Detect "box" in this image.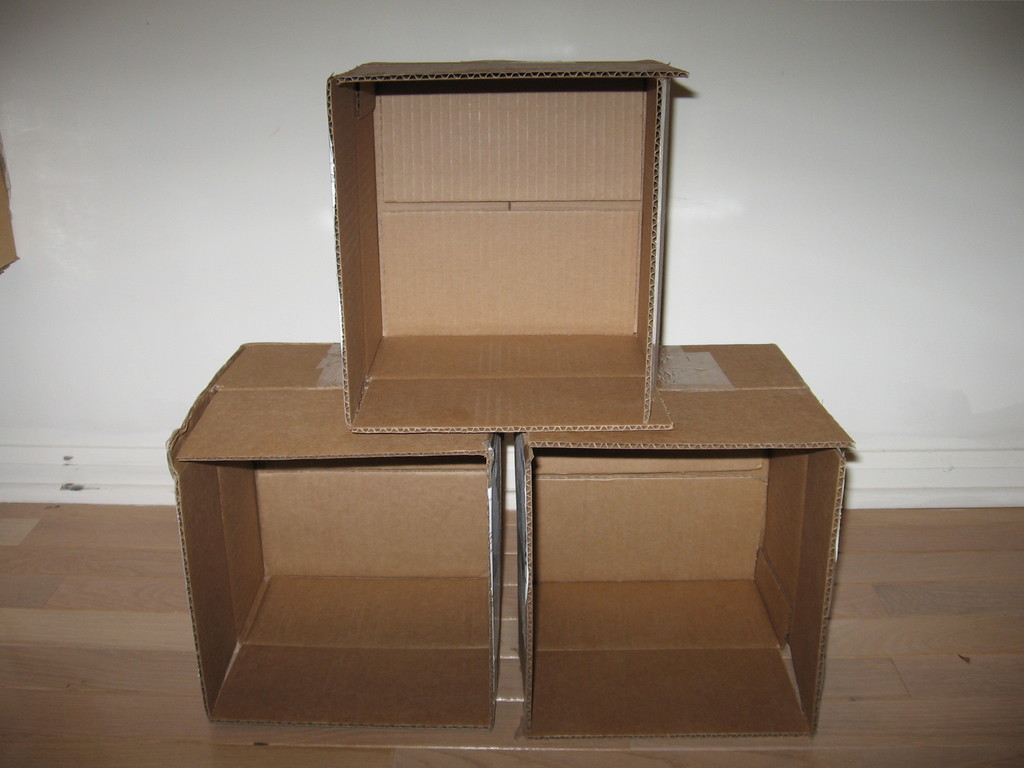
Detection: [334, 58, 674, 427].
